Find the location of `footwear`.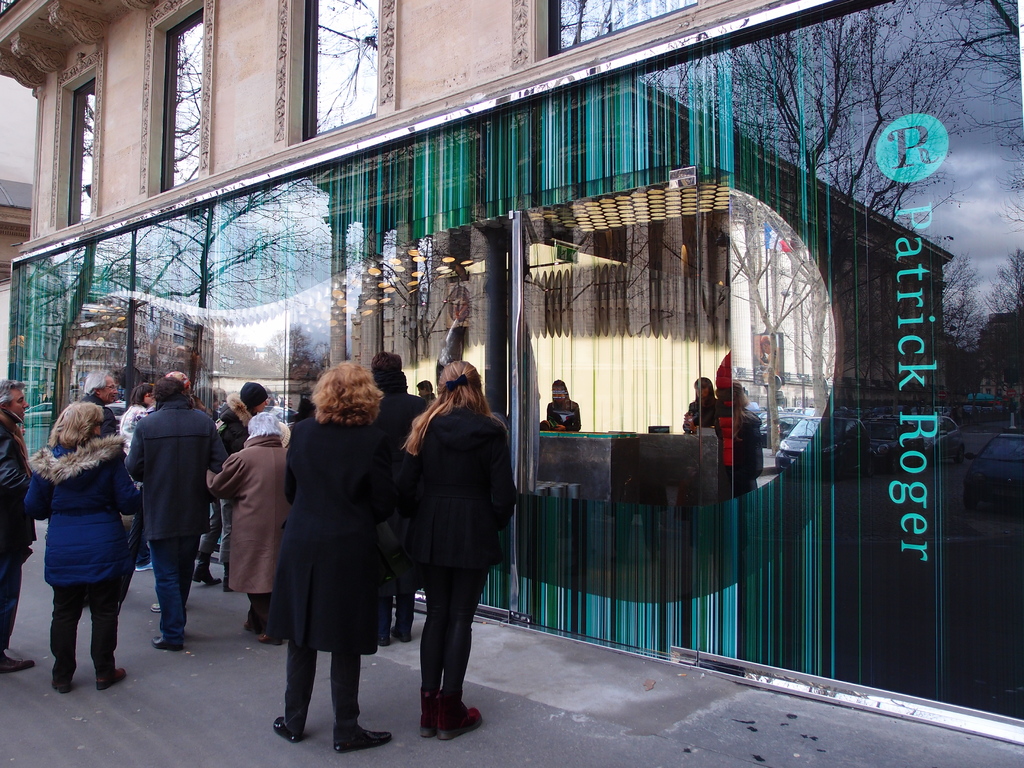
Location: bbox=(134, 563, 152, 572).
